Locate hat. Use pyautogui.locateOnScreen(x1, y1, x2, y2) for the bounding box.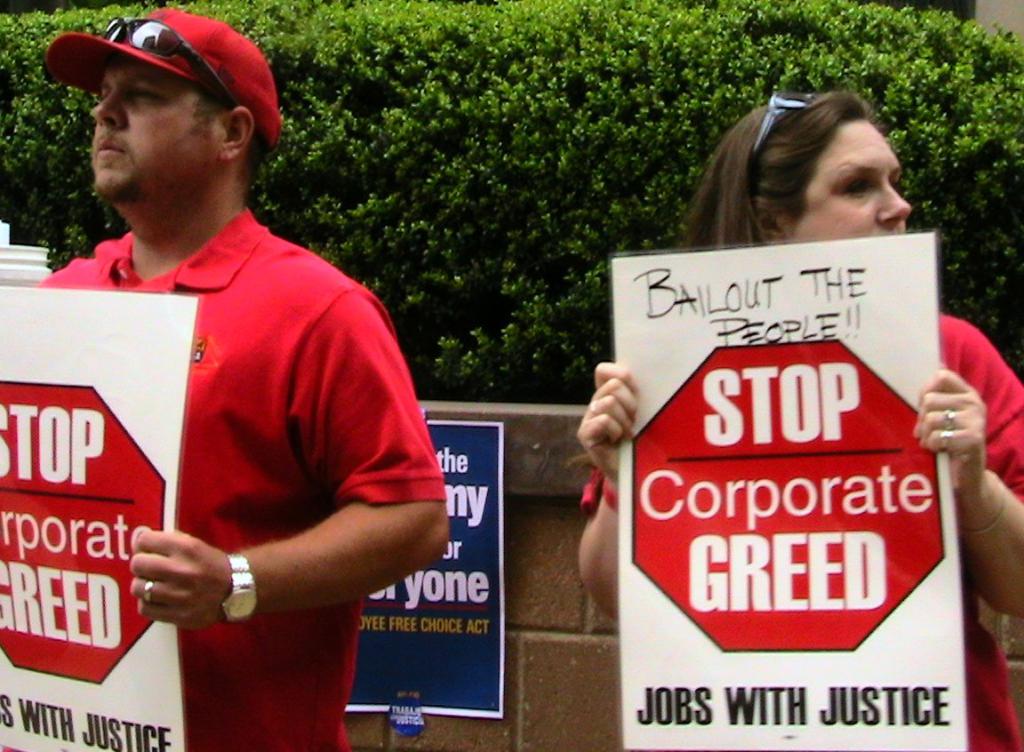
pyautogui.locateOnScreen(39, 4, 285, 155).
